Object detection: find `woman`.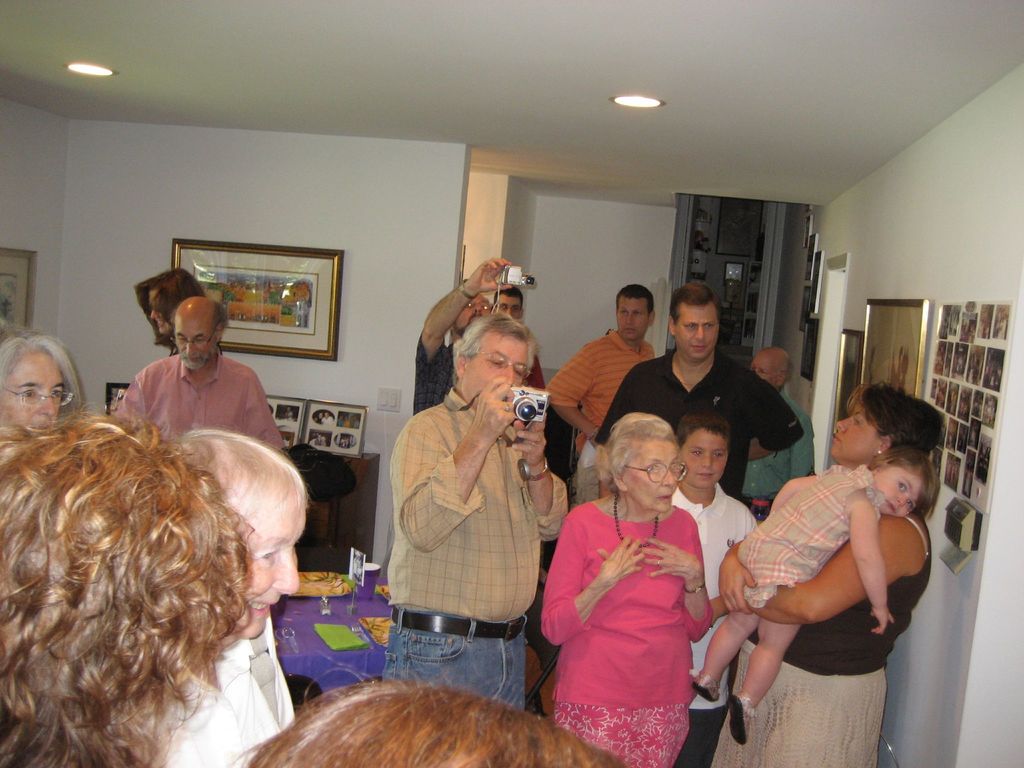
{"x1": 0, "y1": 333, "x2": 86, "y2": 429}.
